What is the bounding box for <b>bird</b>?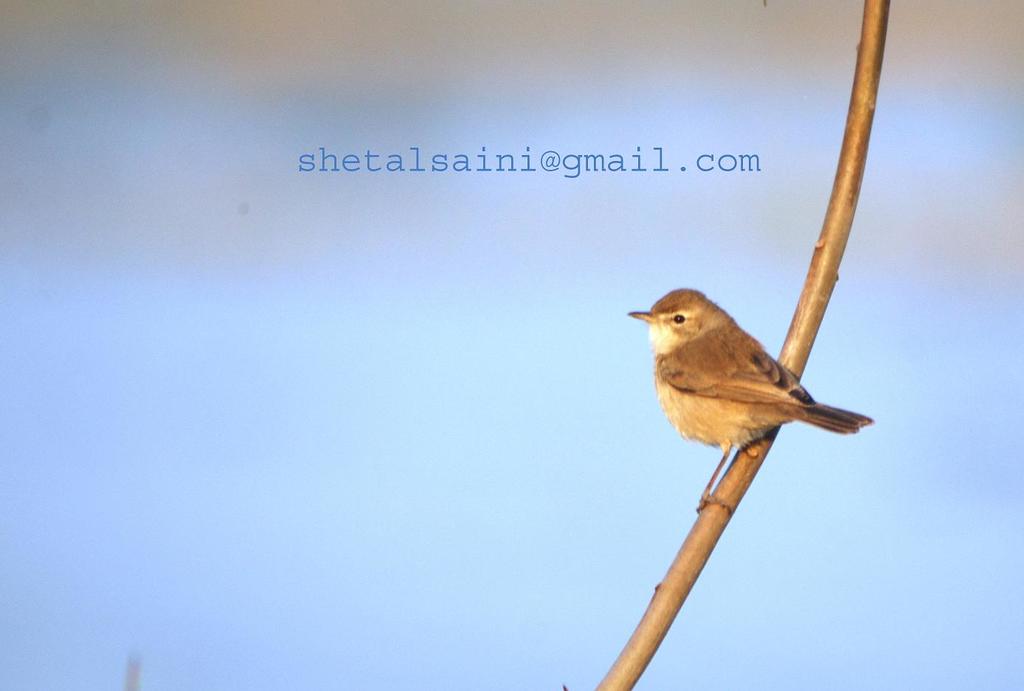
l=649, t=292, r=887, b=484.
